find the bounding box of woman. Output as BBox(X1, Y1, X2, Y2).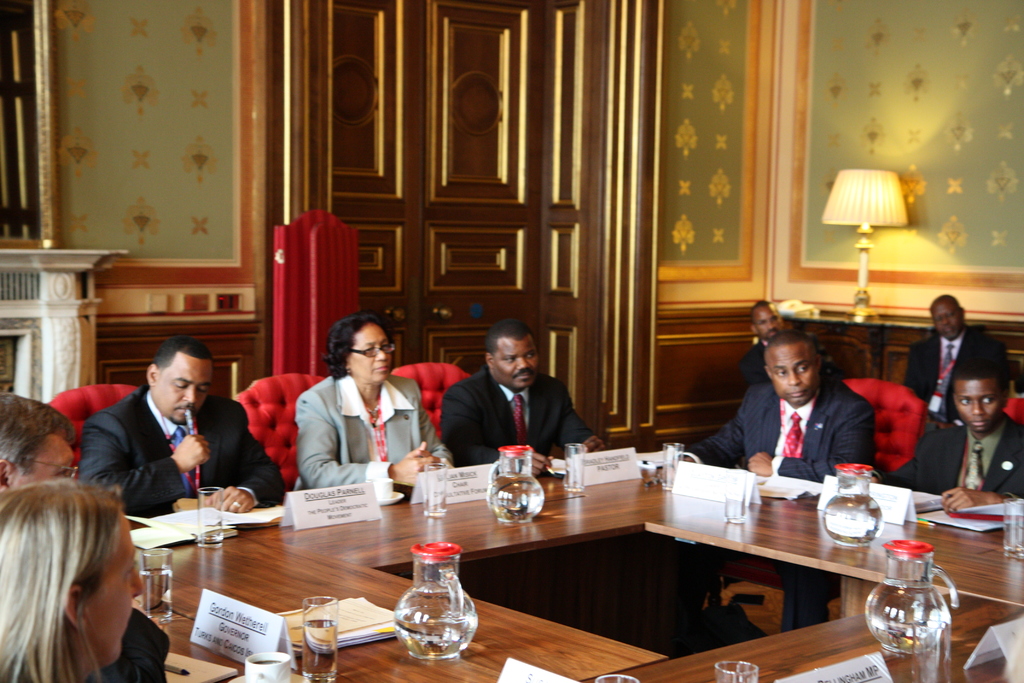
BBox(294, 311, 454, 497).
